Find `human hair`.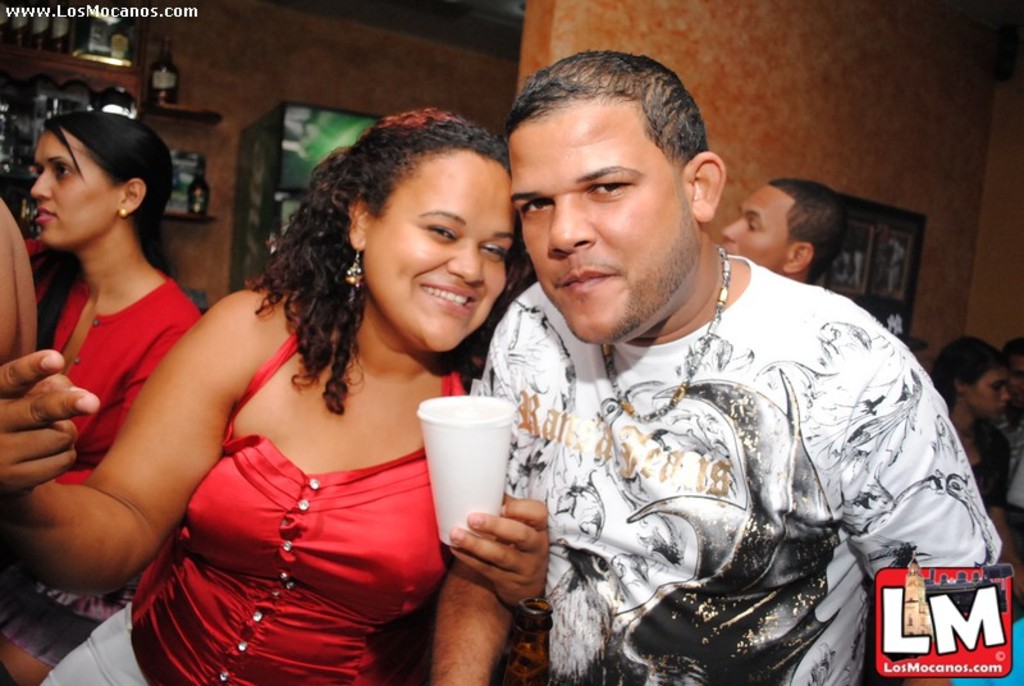
select_region(256, 101, 506, 399).
